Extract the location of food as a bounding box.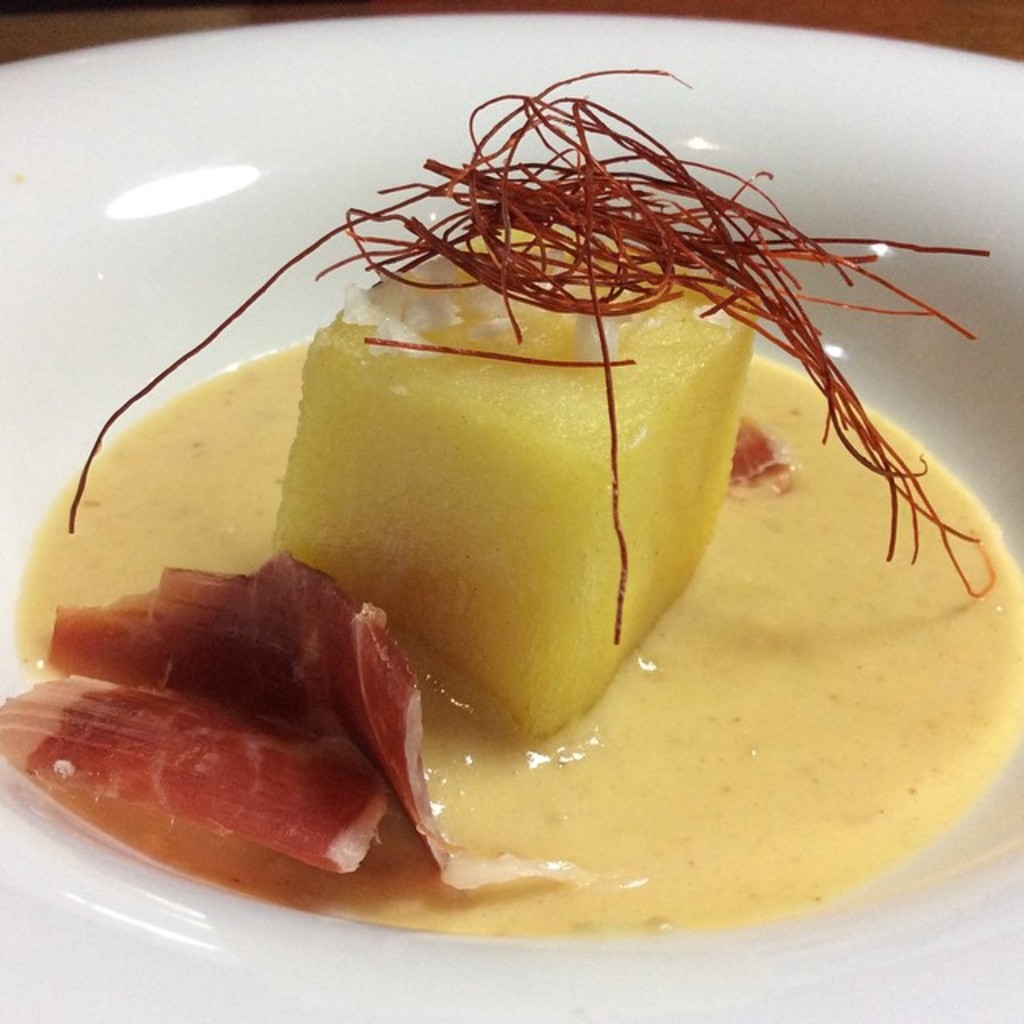
bbox=(45, 131, 995, 901).
